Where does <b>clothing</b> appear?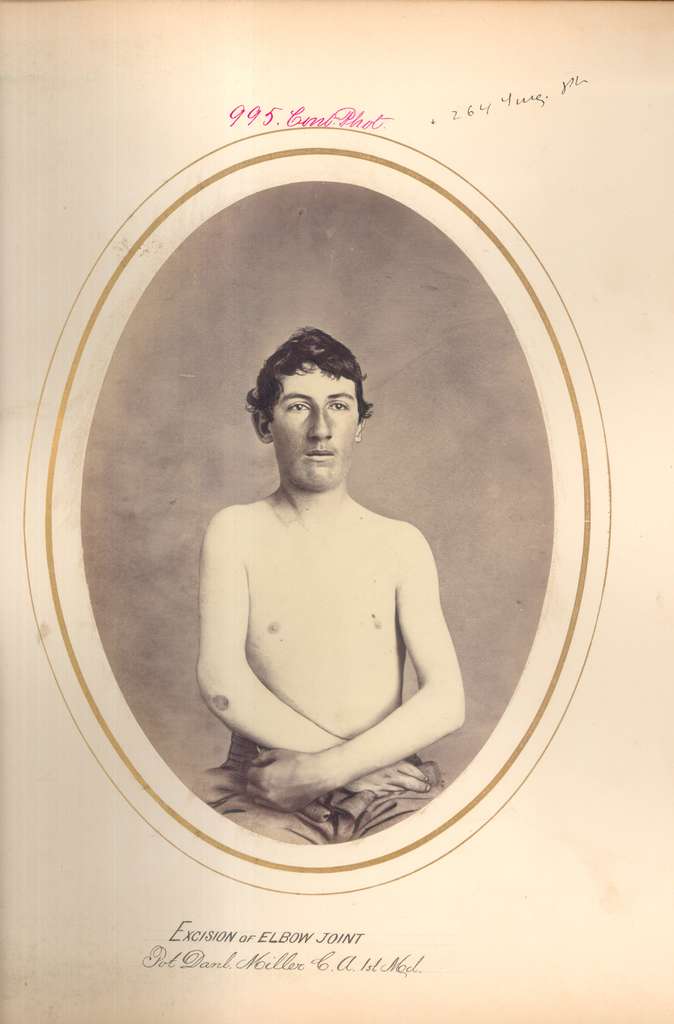
Appears at locate(198, 735, 445, 852).
